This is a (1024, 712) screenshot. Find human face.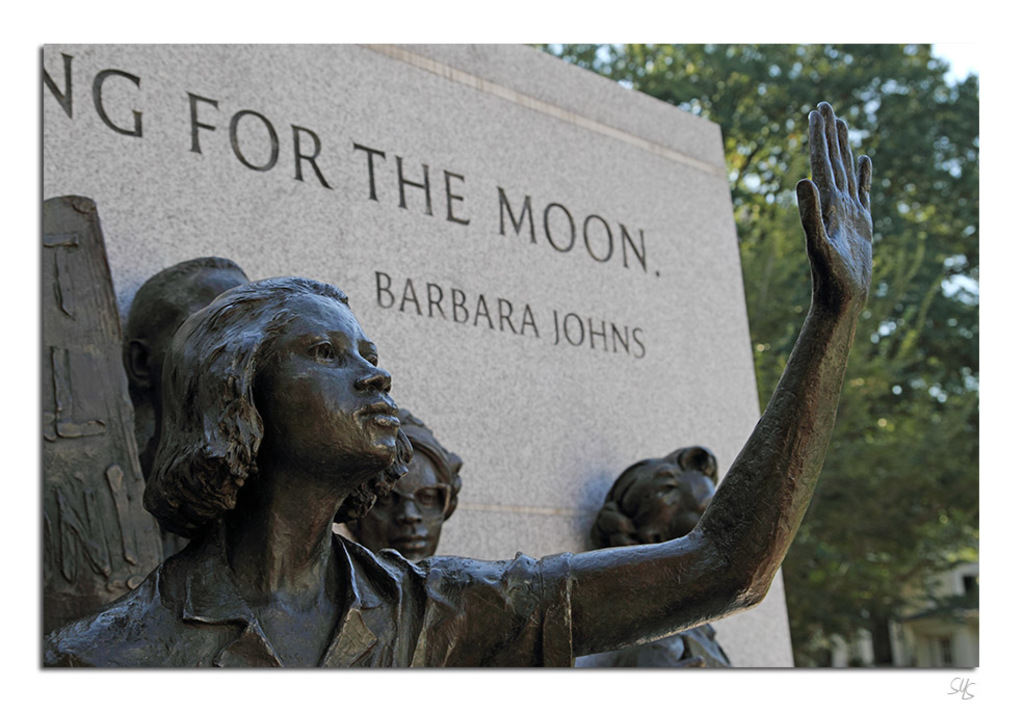
Bounding box: <region>156, 269, 245, 398</region>.
